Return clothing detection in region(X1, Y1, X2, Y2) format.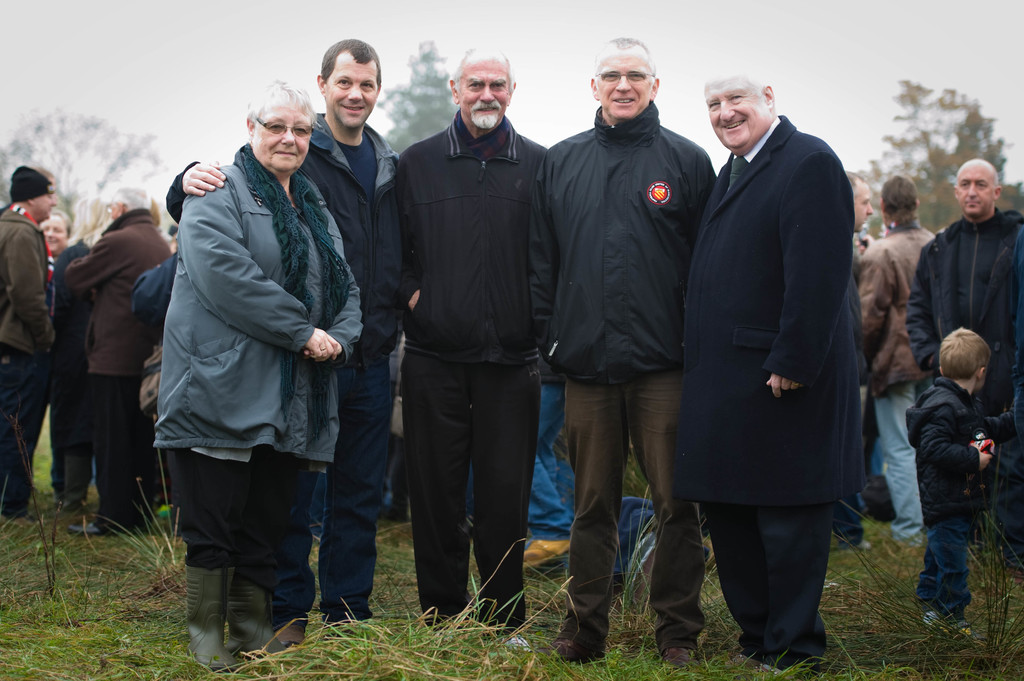
region(0, 202, 56, 515).
